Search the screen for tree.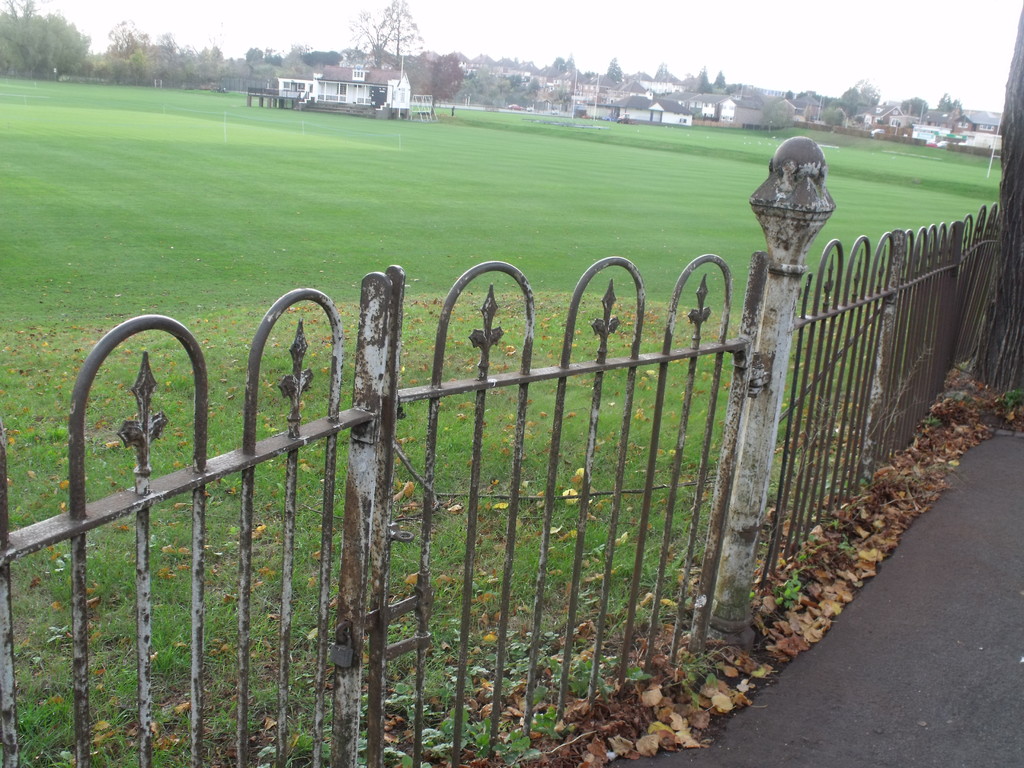
Found at 714, 68, 726, 88.
